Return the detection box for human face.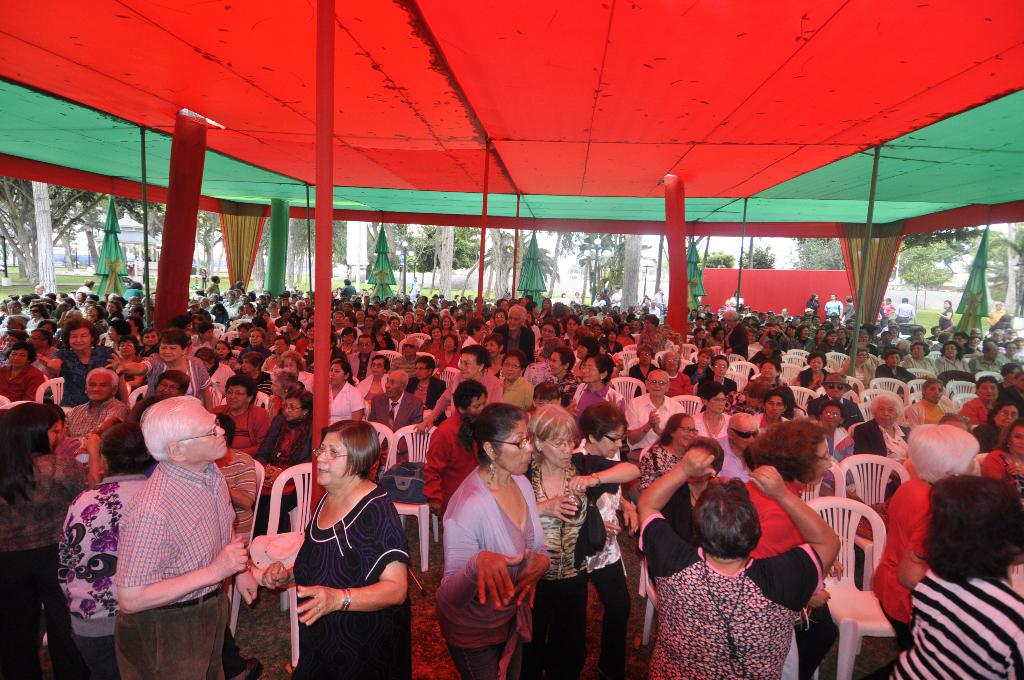
bbox=[225, 387, 248, 409].
